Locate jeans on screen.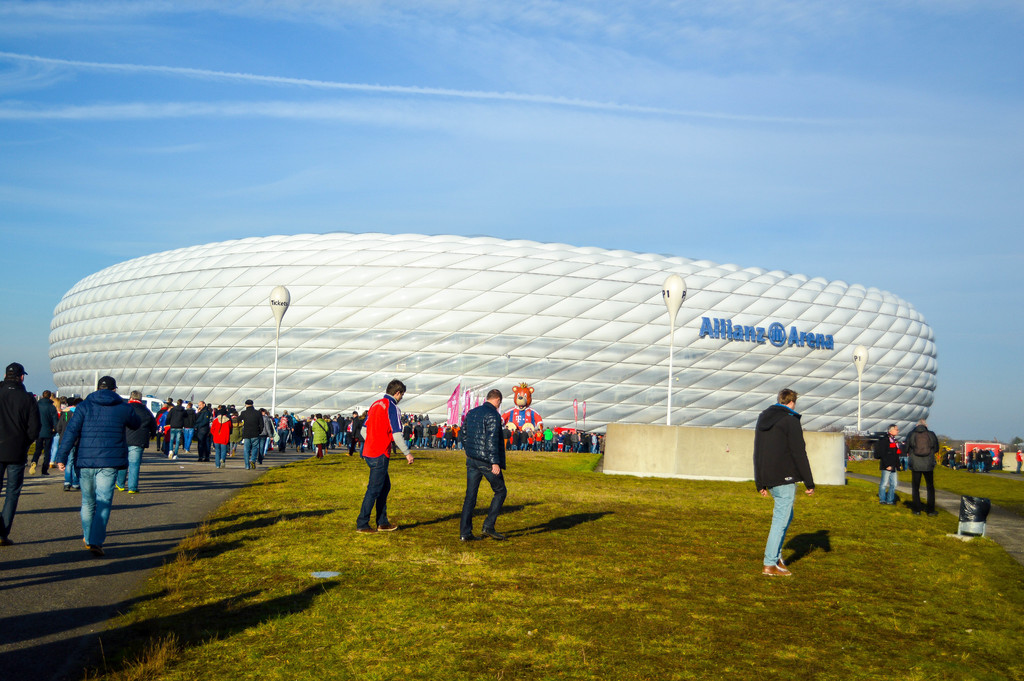
On screen at region(900, 455, 907, 468).
